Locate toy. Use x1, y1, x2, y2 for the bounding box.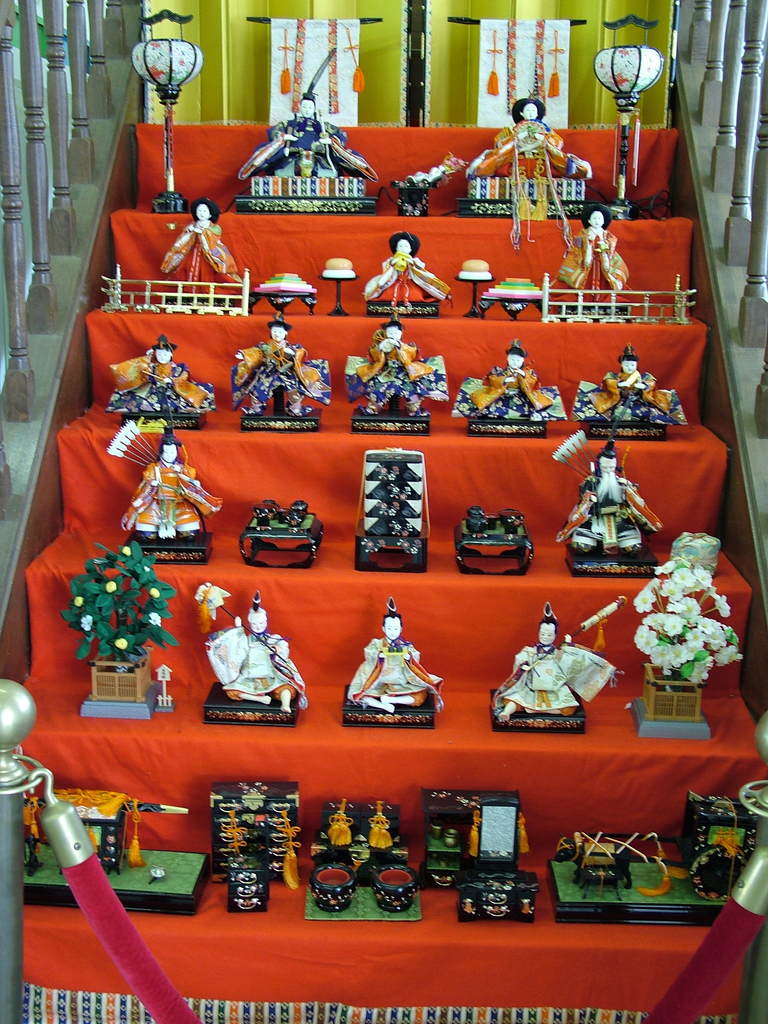
198, 594, 305, 730.
